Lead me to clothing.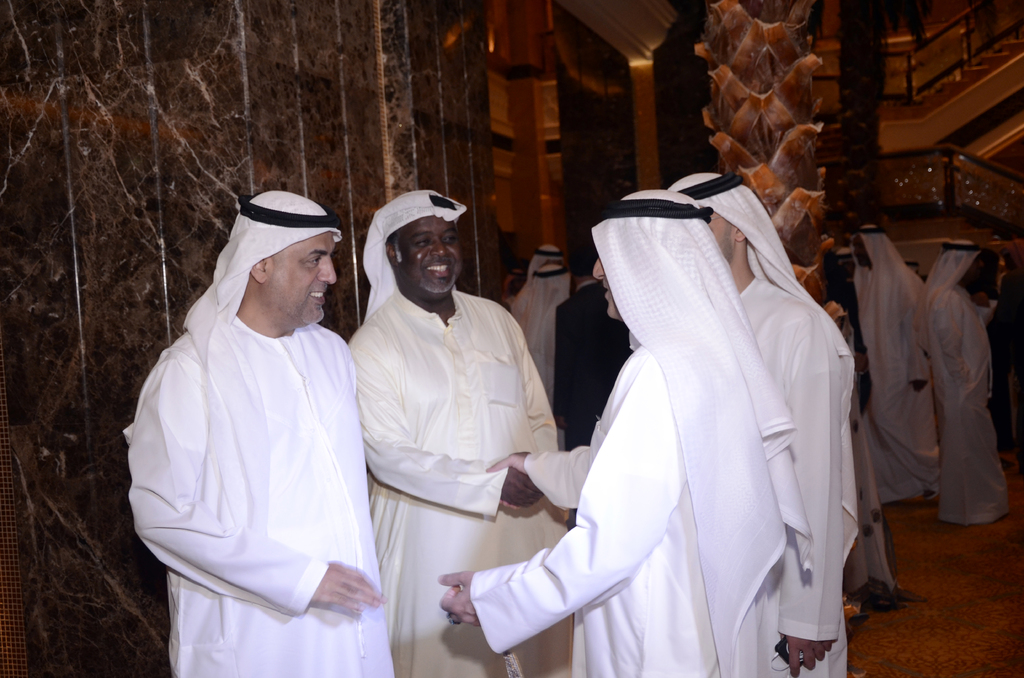
Lead to 515/296/561/394.
